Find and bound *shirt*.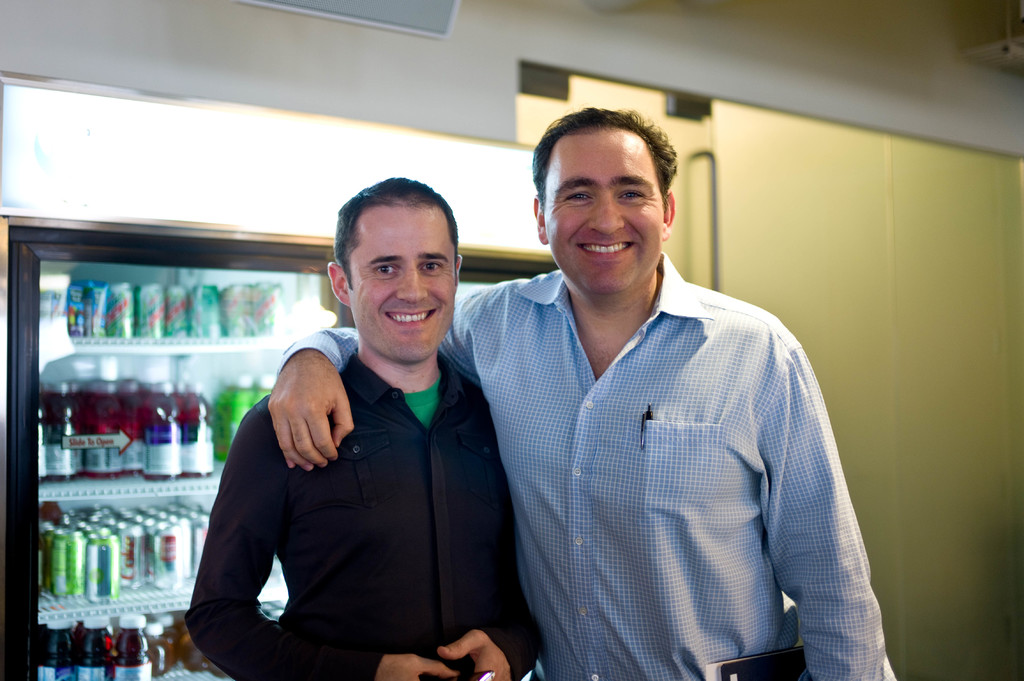
Bound: crop(351, 186, 844, 646).
